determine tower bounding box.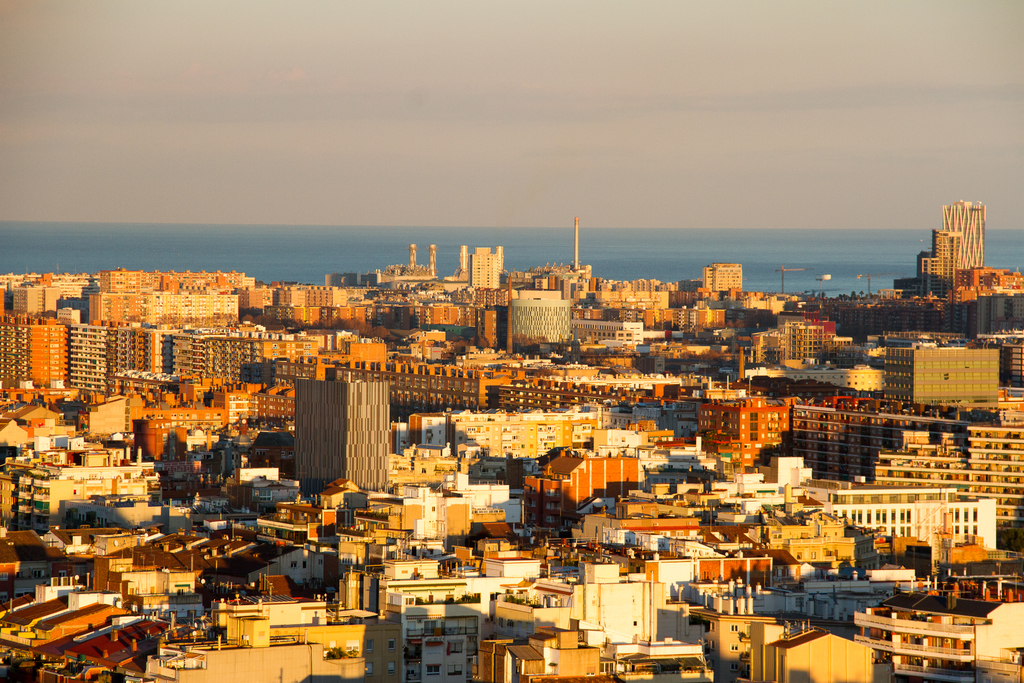
Determined: {"left": 700, "top": 262, "right": 745, "bottom": 301}.
